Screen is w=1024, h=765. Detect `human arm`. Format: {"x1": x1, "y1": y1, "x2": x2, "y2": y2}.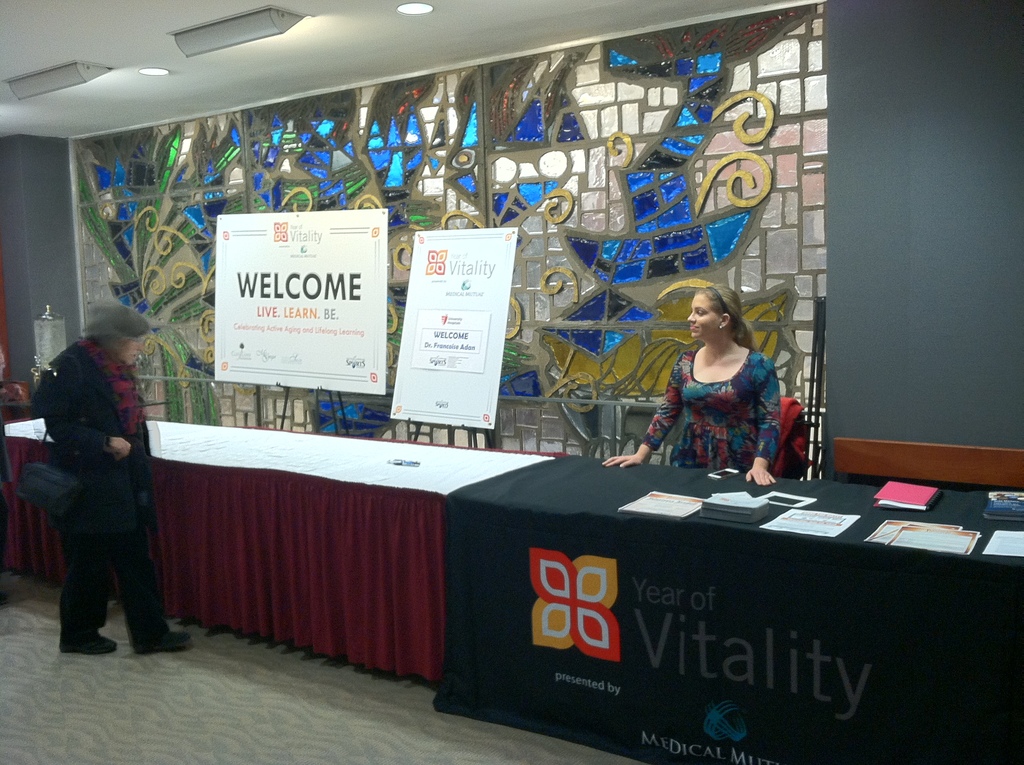
{"x1": 739, "y1": 358, "x2": 783, "y2": 484}.
